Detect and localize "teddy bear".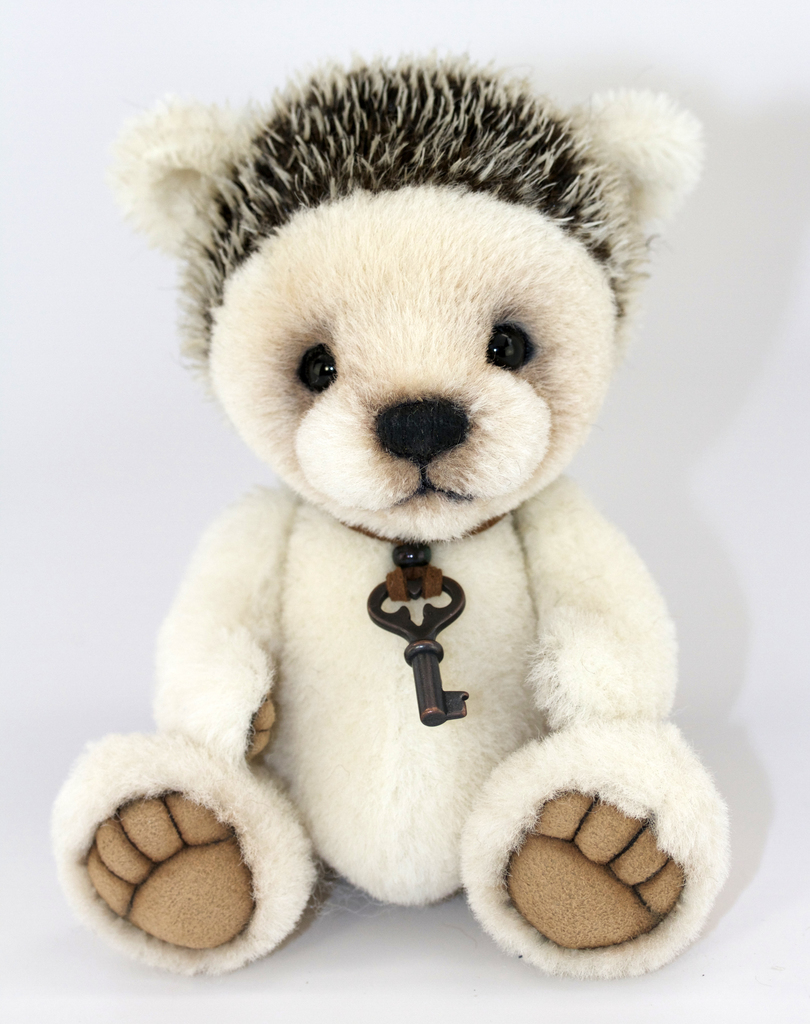
Localized at {"x1": 46, "y1": 41, "x2": 726, "y2": 970}.
